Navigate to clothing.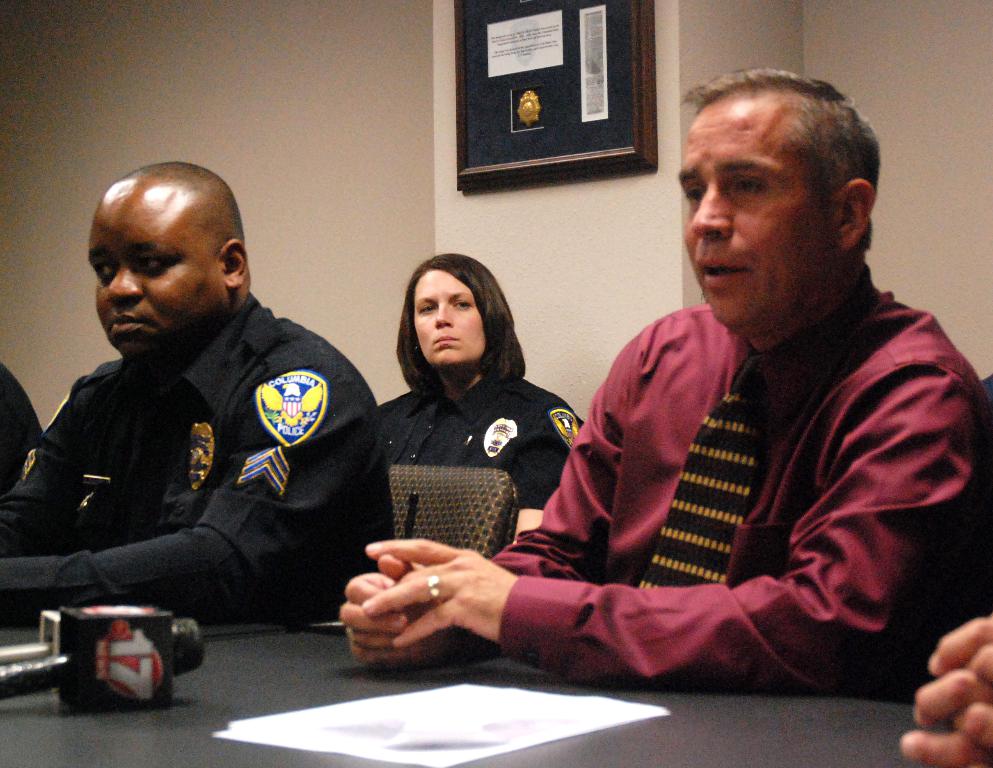
Navigation target: l=2, t=293, r=379, b=619.
